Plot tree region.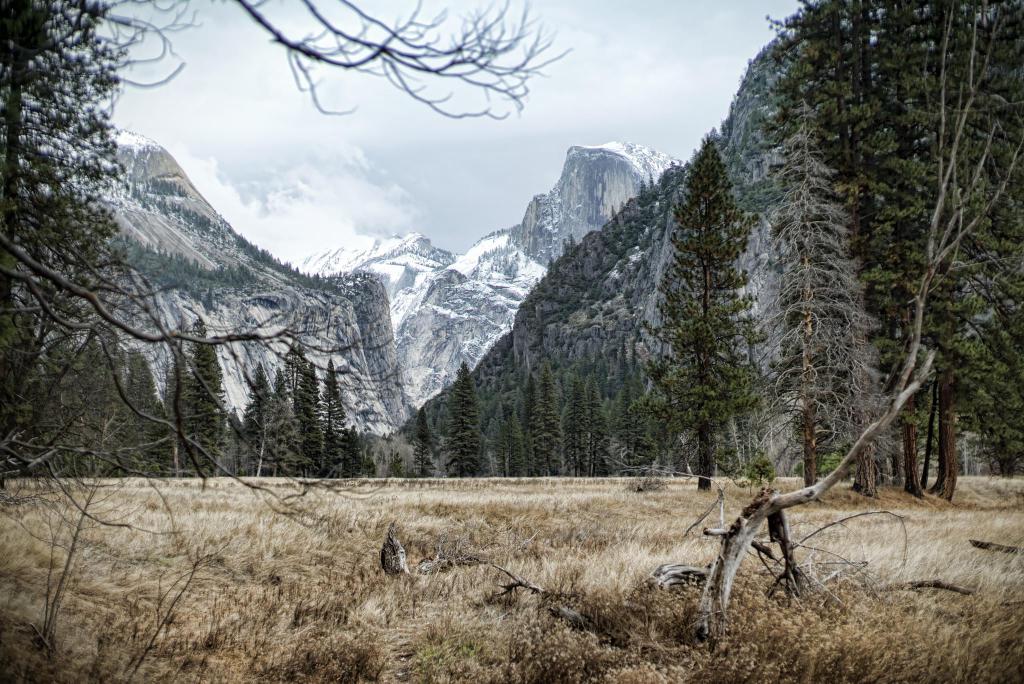
Plotted at 40:334:138:468.
